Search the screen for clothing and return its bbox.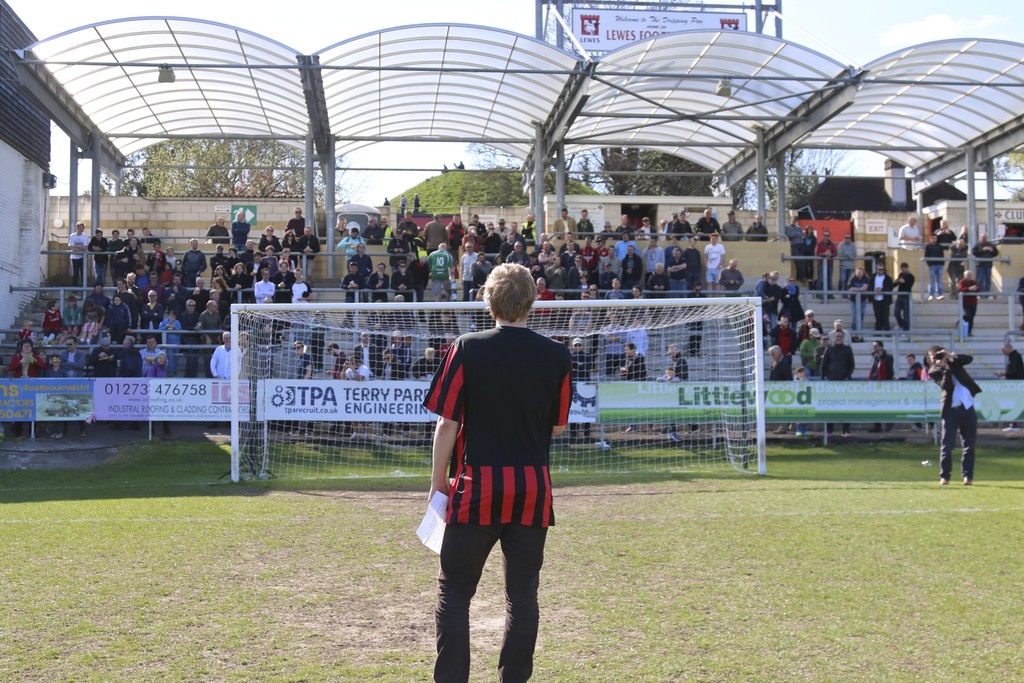
Found: 891,269,913,325.
